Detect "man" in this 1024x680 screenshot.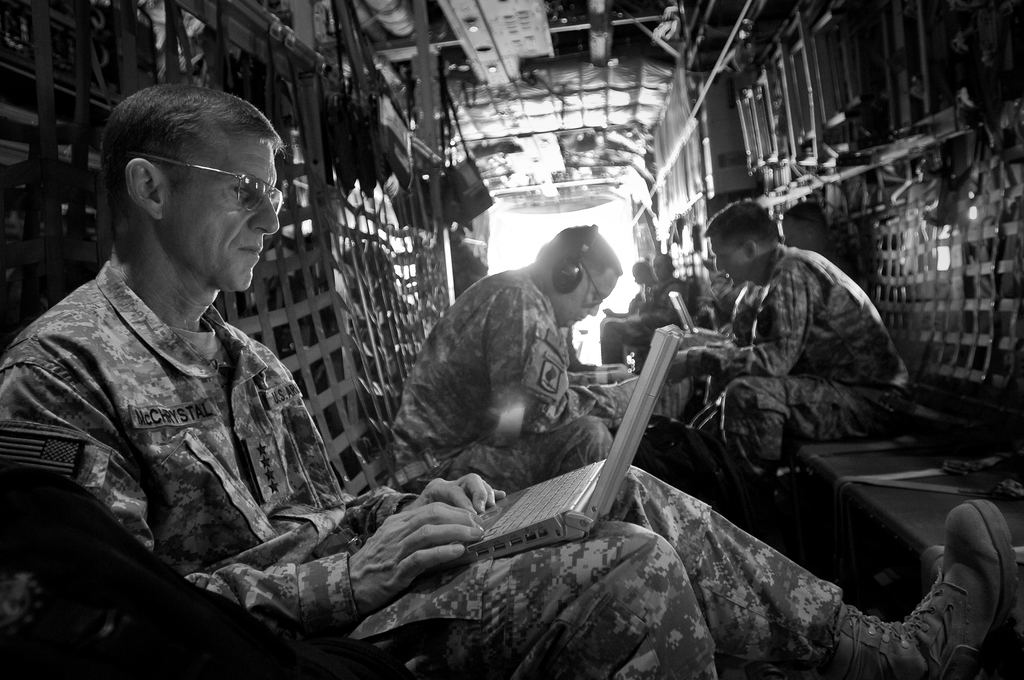
Detection: (left=600, top=252, right=688, bottom=363).
